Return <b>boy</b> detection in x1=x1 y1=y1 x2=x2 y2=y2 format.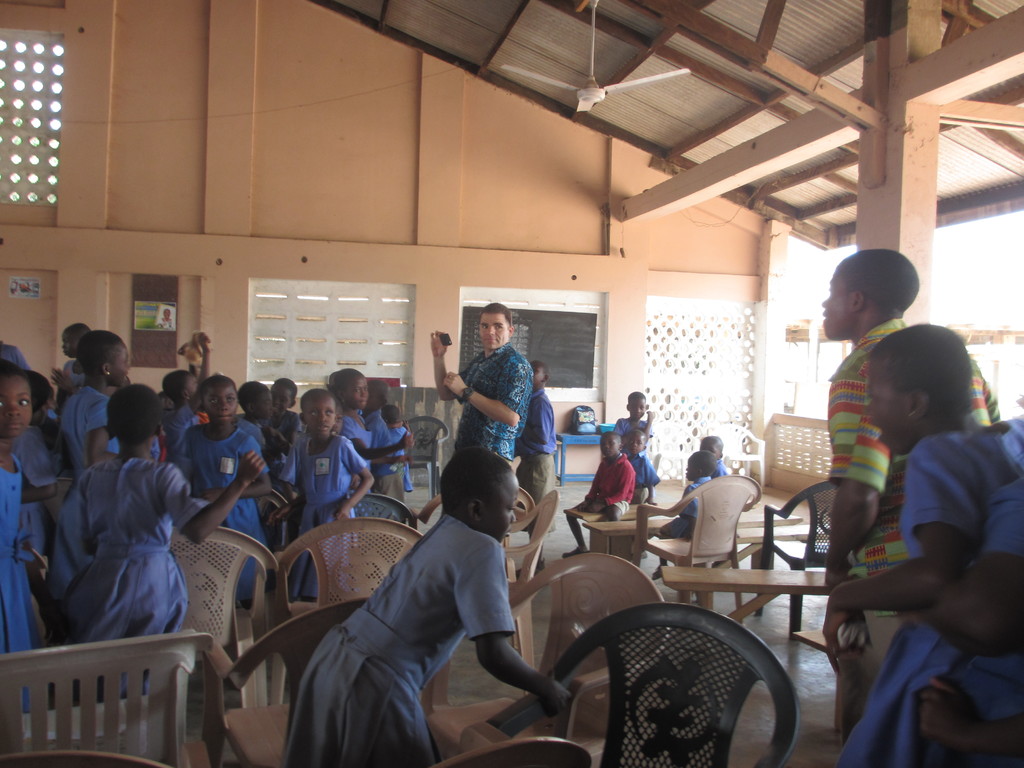
x1=561 y1=434 x2=632 y2=556.
